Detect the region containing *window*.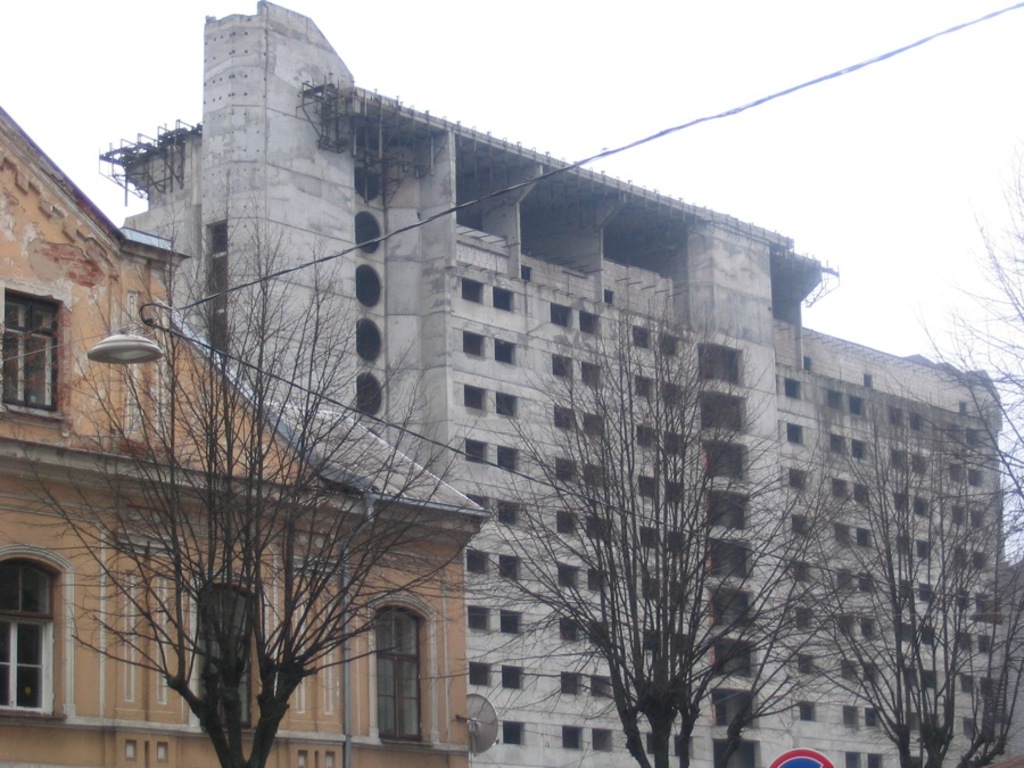
l=495, t=336, r=515, b=364.
